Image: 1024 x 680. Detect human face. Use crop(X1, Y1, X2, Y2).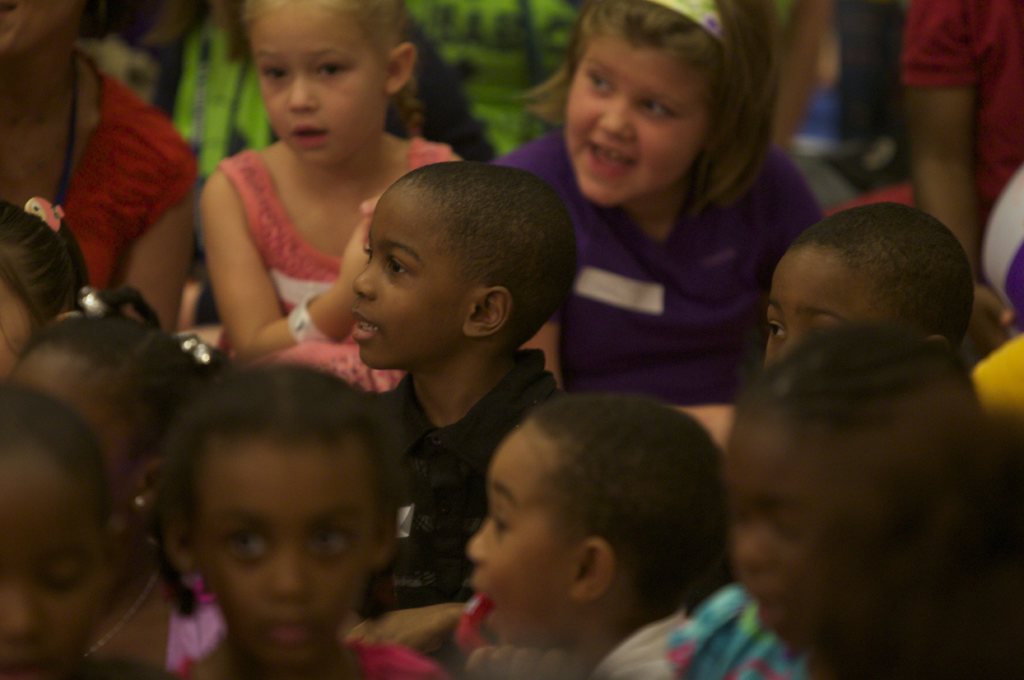
crop(191, 449, 373, 665).
